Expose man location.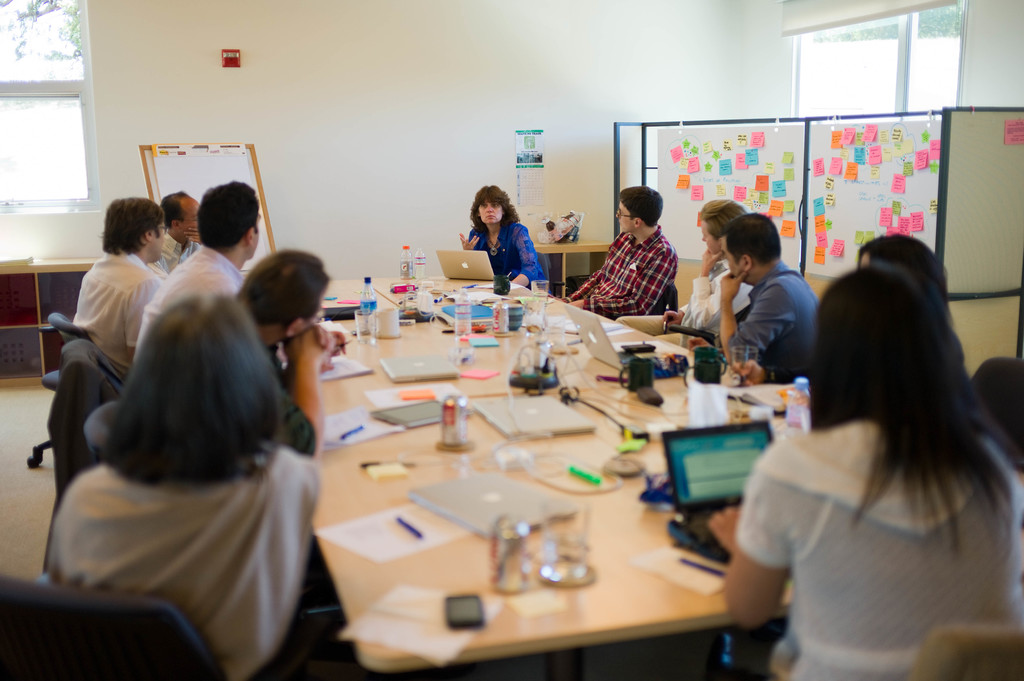
Exposed at select_region(148, 192, 206, 268).
